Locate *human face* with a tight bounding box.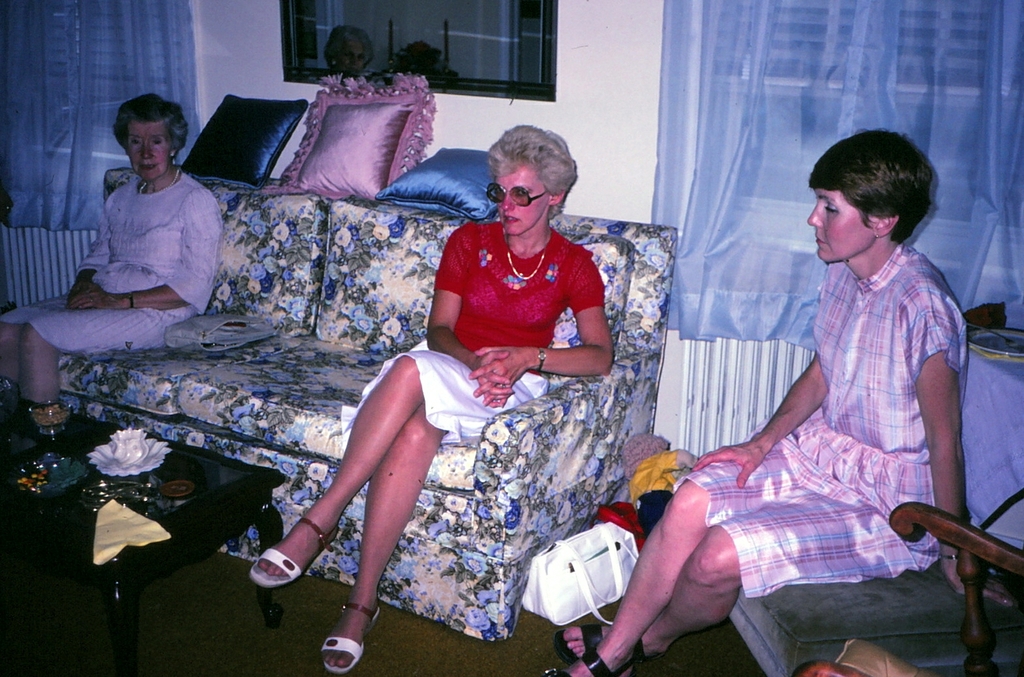
x1=128, y1=122, x2=174, y2=181.
